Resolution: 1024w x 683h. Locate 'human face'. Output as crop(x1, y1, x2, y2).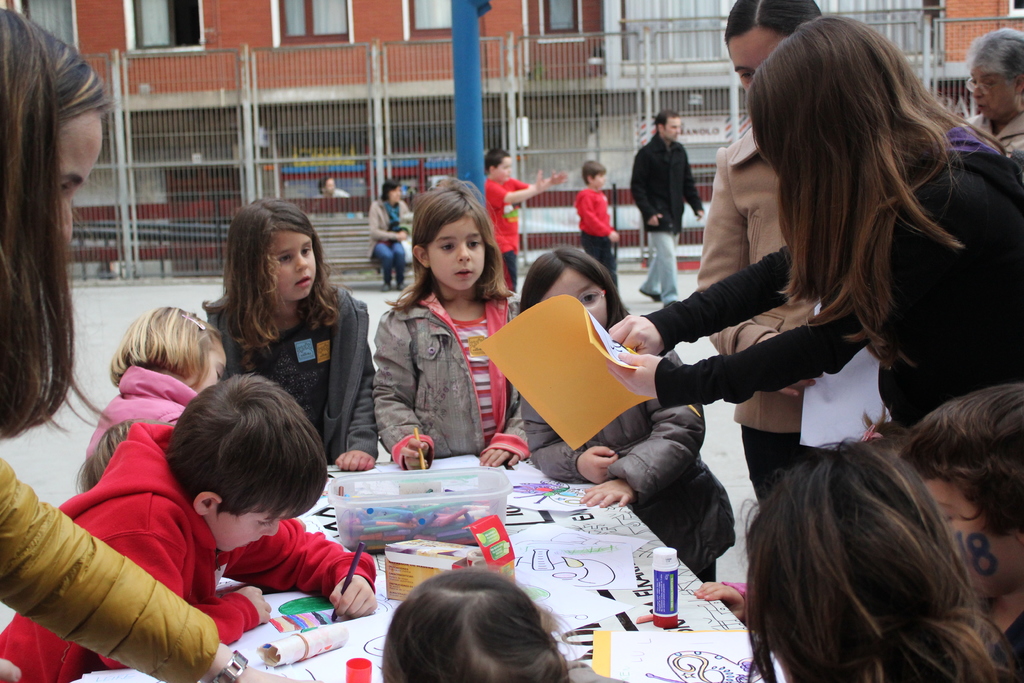
crop(971, 69, 1018, 120).
